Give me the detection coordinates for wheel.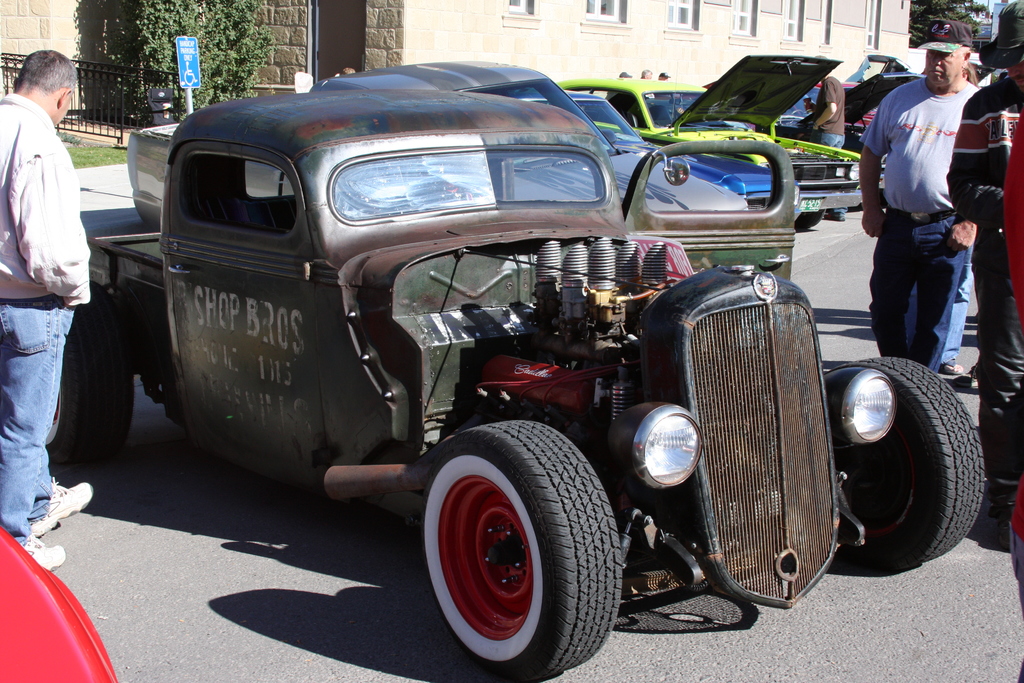
<box>825,357,986,571</box>.
